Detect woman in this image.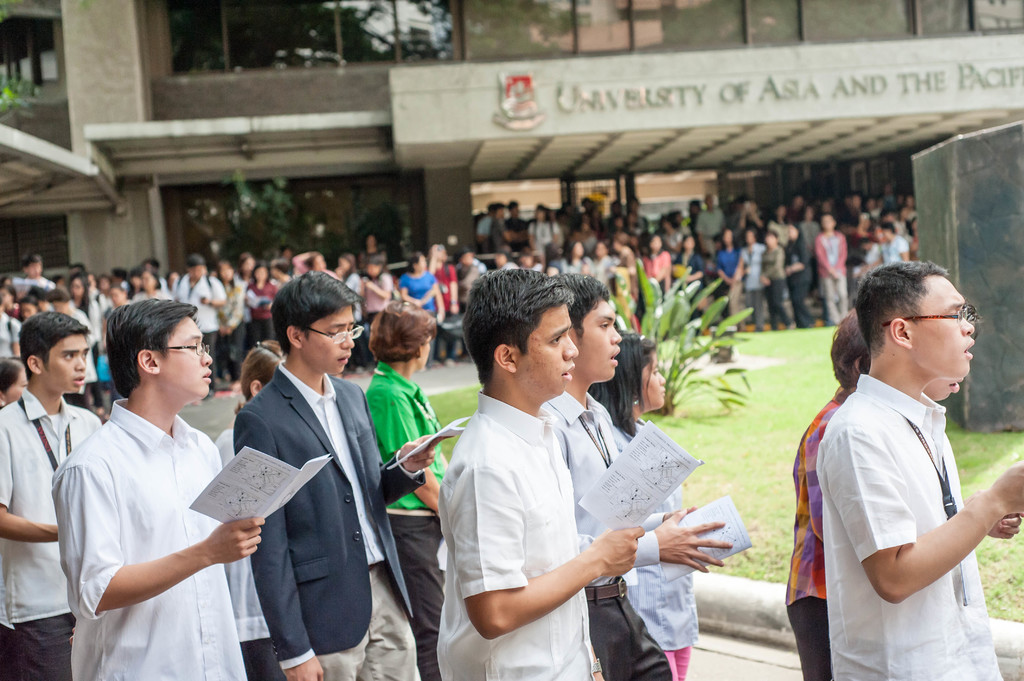
Detection: Rect(298, 249, 332, 276).
